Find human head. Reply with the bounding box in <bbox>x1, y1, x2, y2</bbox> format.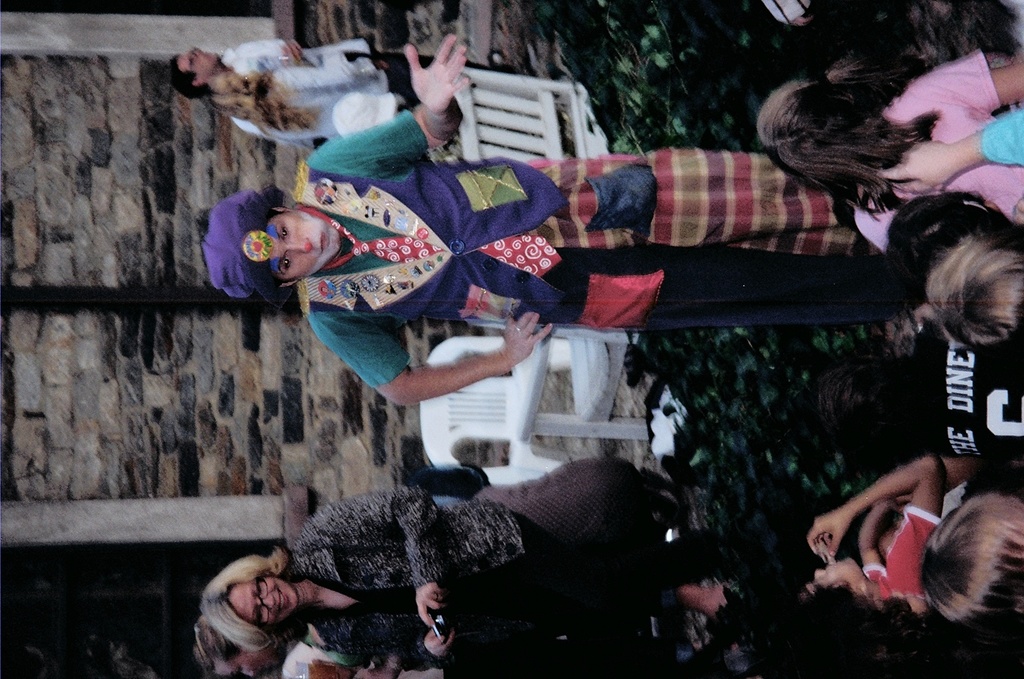
<bbox>168, 46, 224, 95</bbox>.
